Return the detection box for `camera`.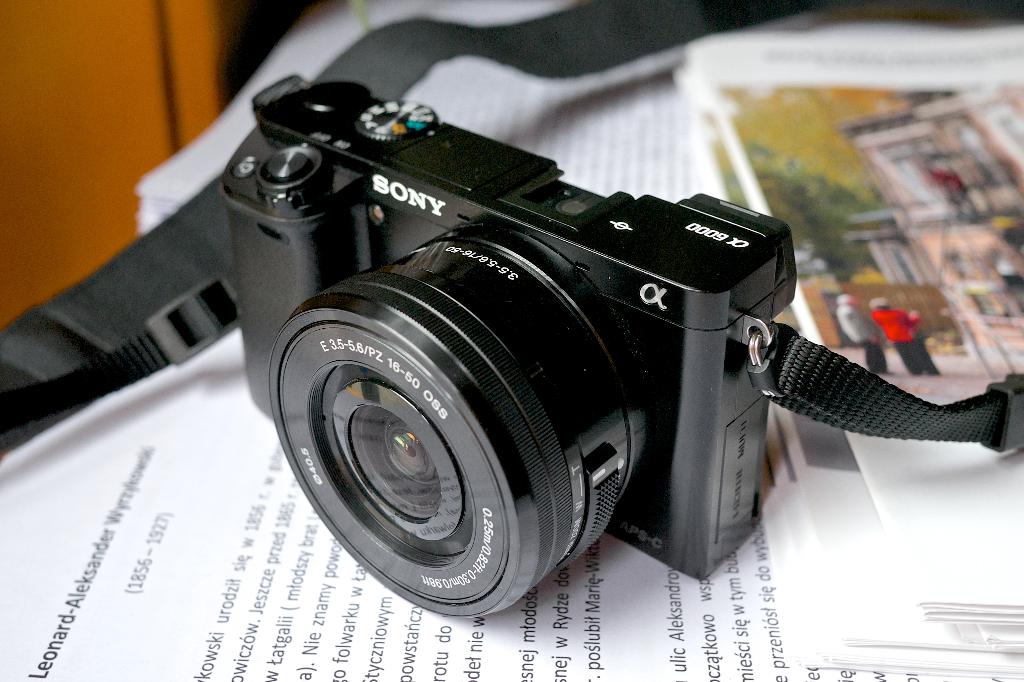
[x1=218, y1=70, x2=799, y2=621].
